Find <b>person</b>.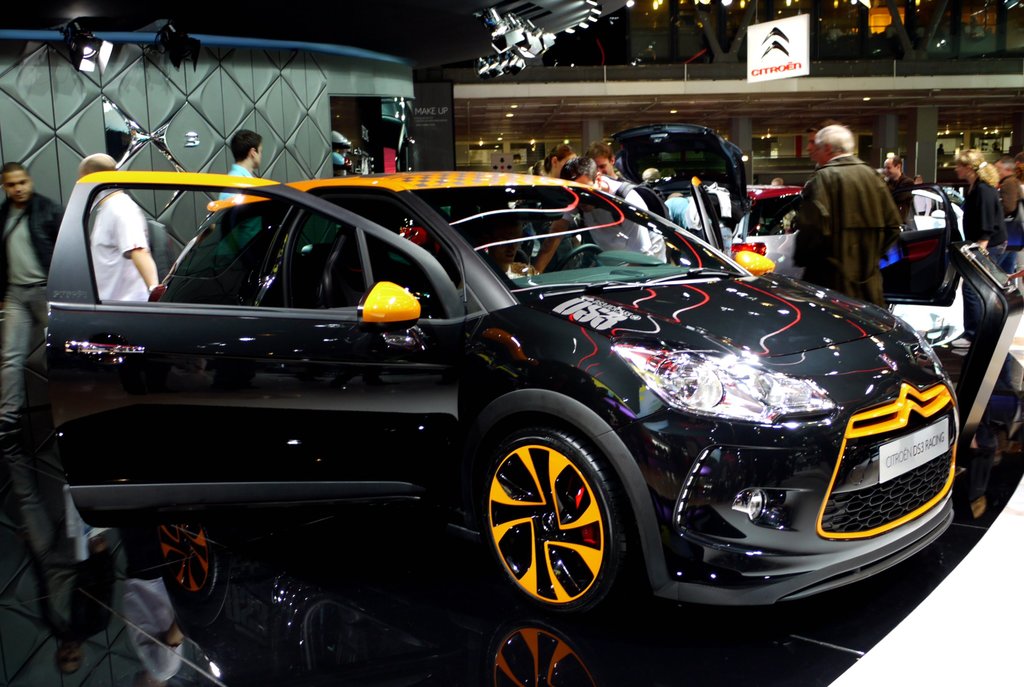
{"left": 523, "top": 158, "right": 670, "bottom": 273}.
